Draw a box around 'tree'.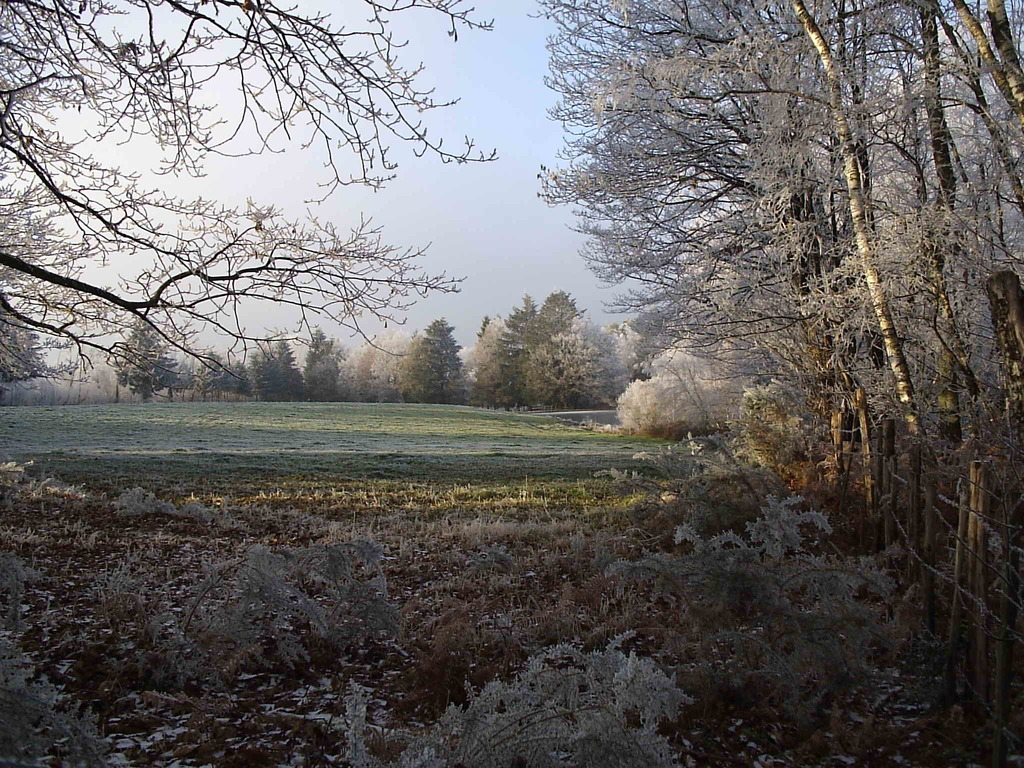
[259,347,285,401].
